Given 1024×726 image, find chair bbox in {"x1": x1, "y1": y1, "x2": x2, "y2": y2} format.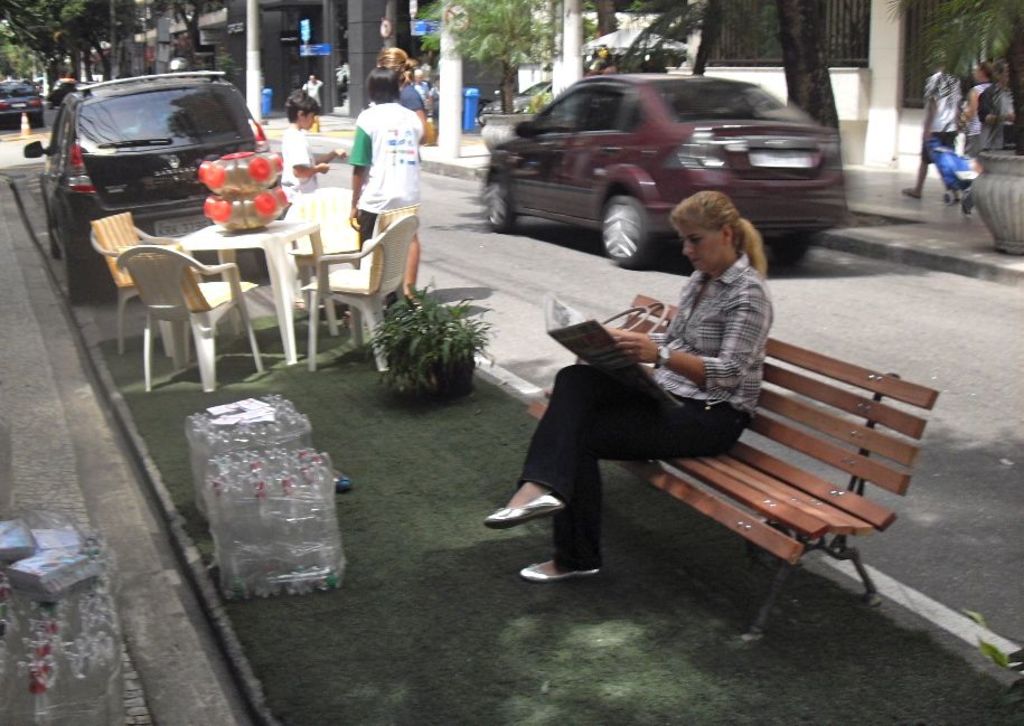
{"x1": 298, "y1": 215, "x2": 419, "y2": 371}.
